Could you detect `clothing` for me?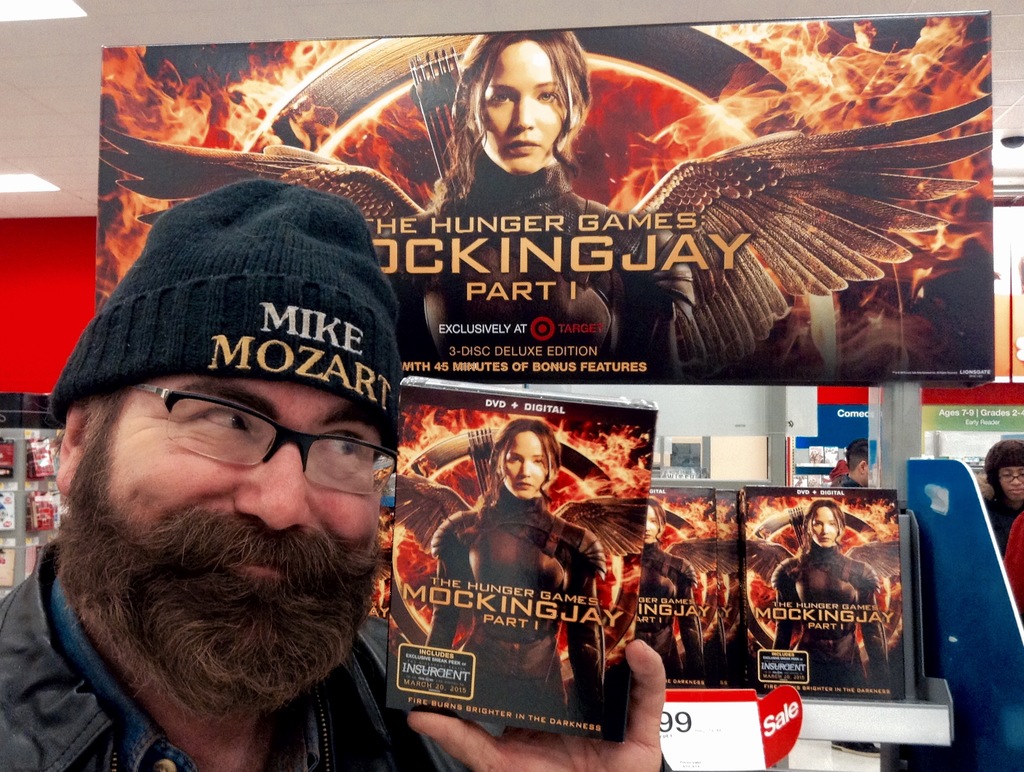
Detection result: crop(1000, 511, 1023, 629).
